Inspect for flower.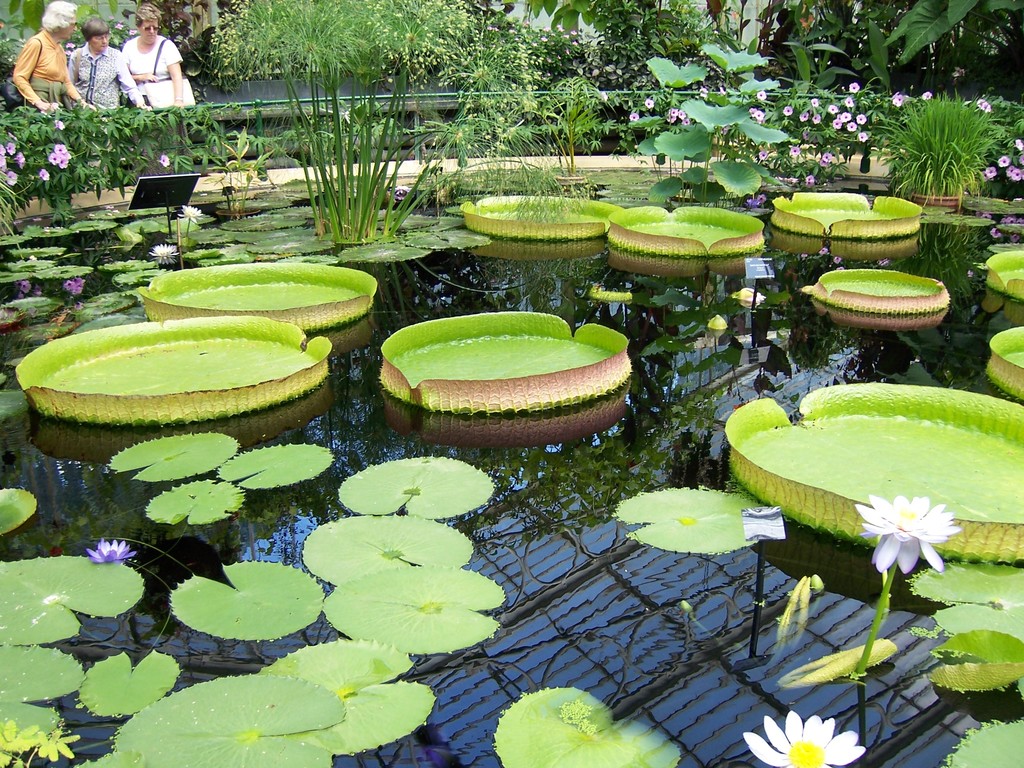
Inspection: x1=808, y1=173, x2=813, y2=188.
